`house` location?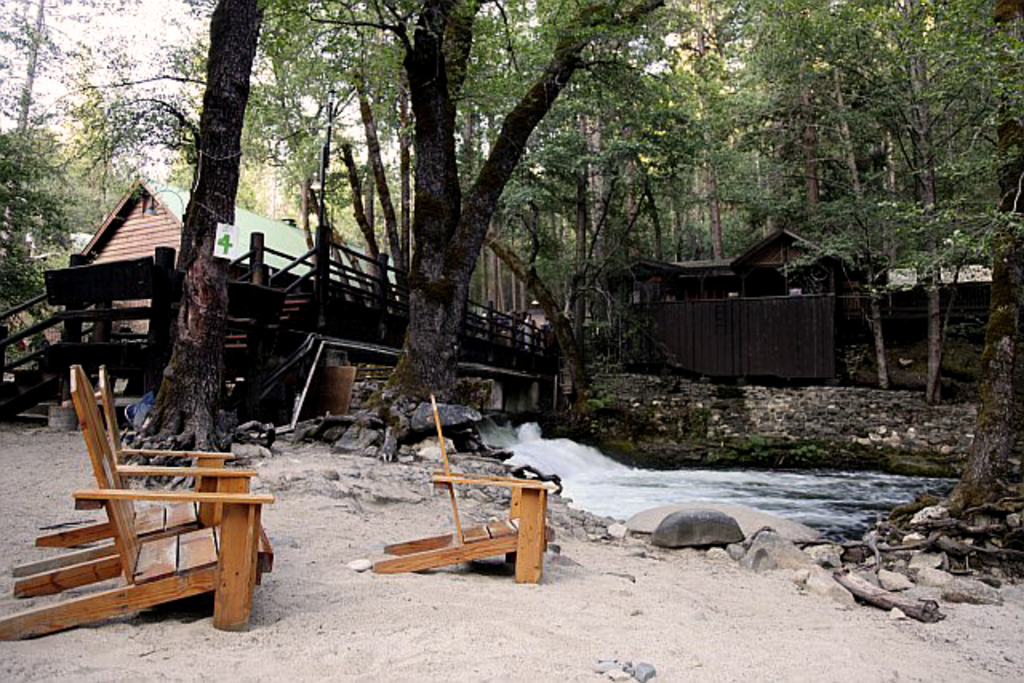
(573,206,963,409)
